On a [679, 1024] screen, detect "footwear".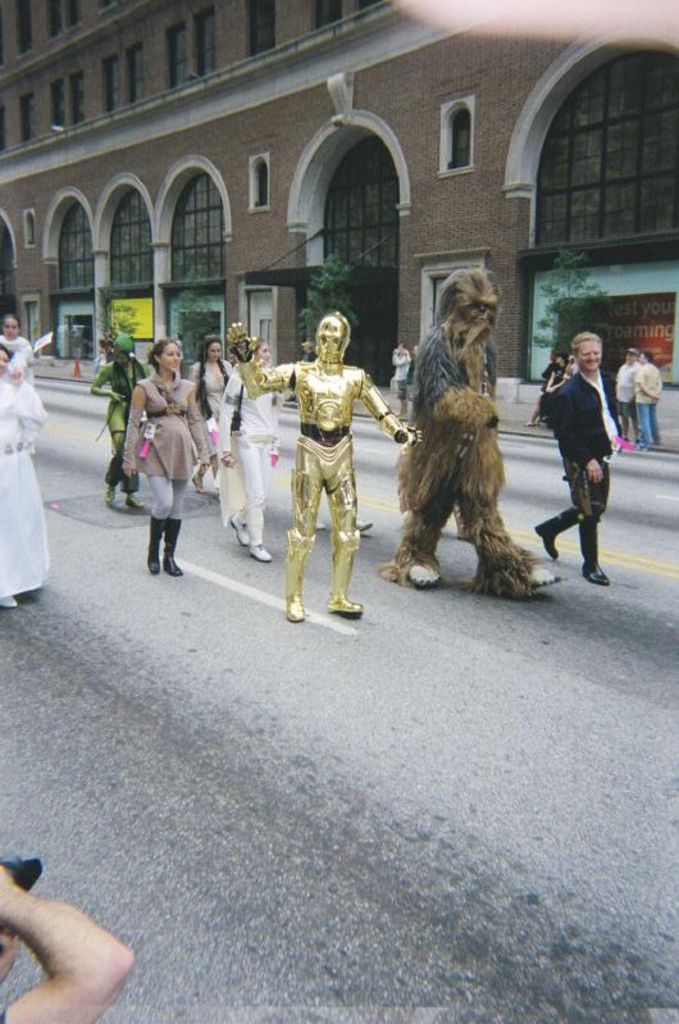
(0, 587, 19, 604).
